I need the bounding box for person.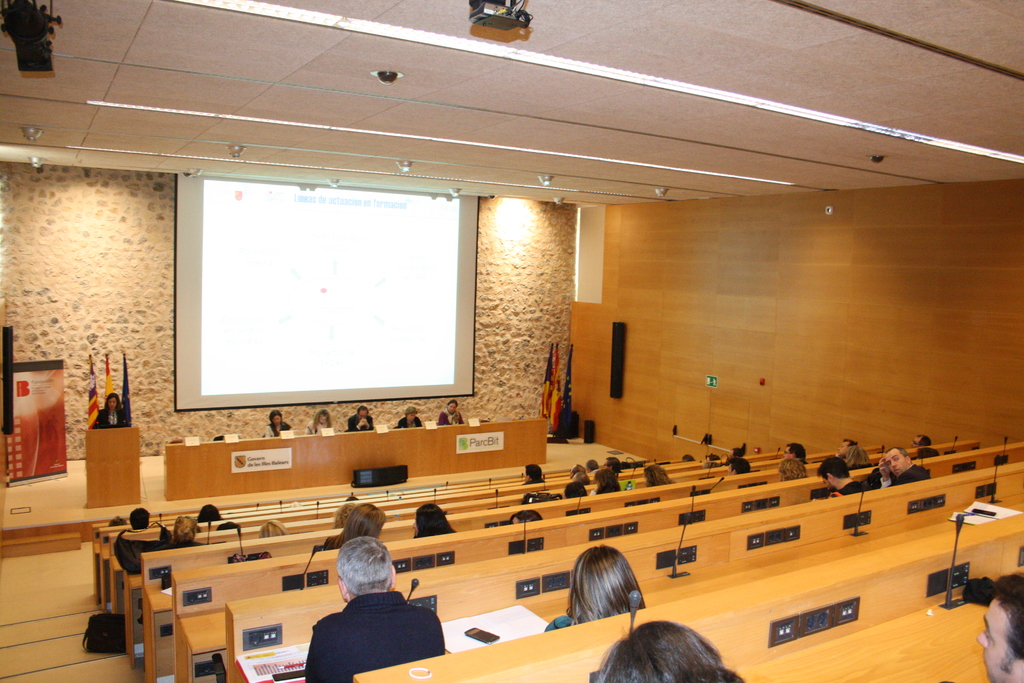
Here it is: 165:516:199:546.
